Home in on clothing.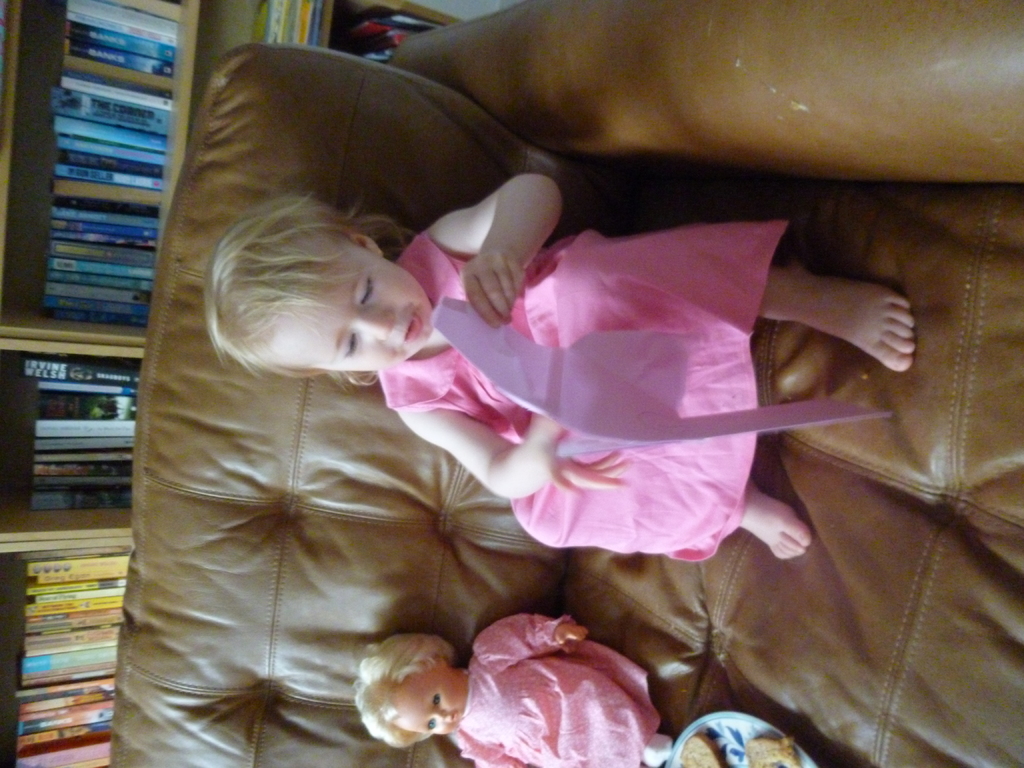
Homed in at locate(448, 610, 669, 767).
